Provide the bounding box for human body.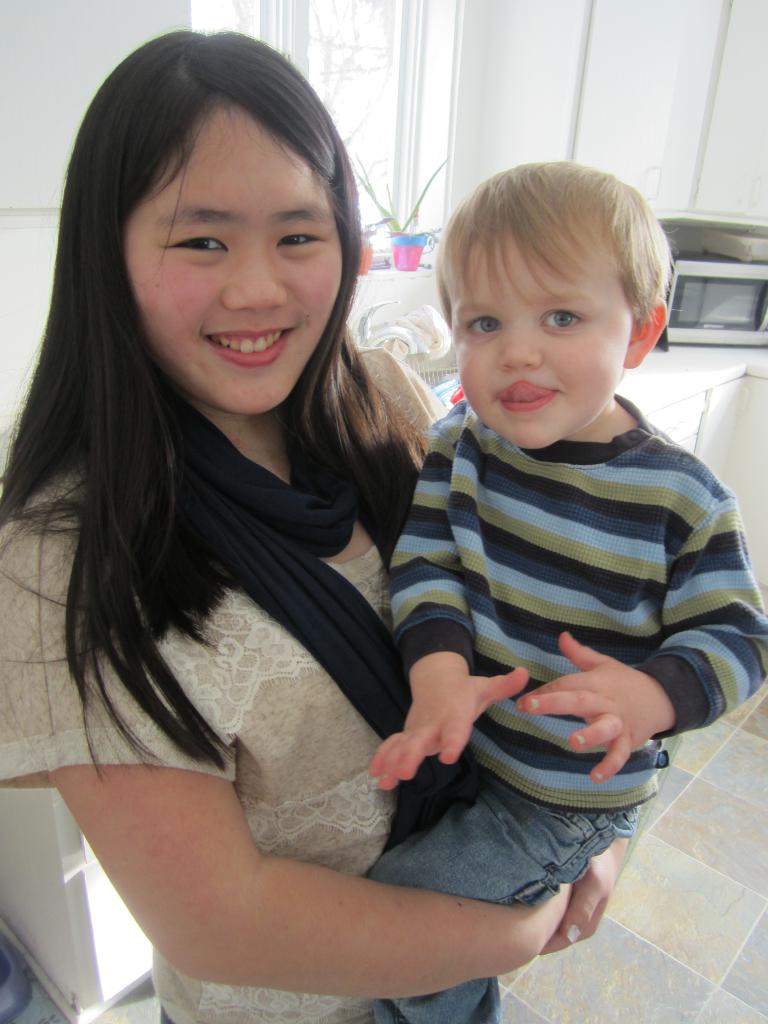
[0,403,618,1023].
